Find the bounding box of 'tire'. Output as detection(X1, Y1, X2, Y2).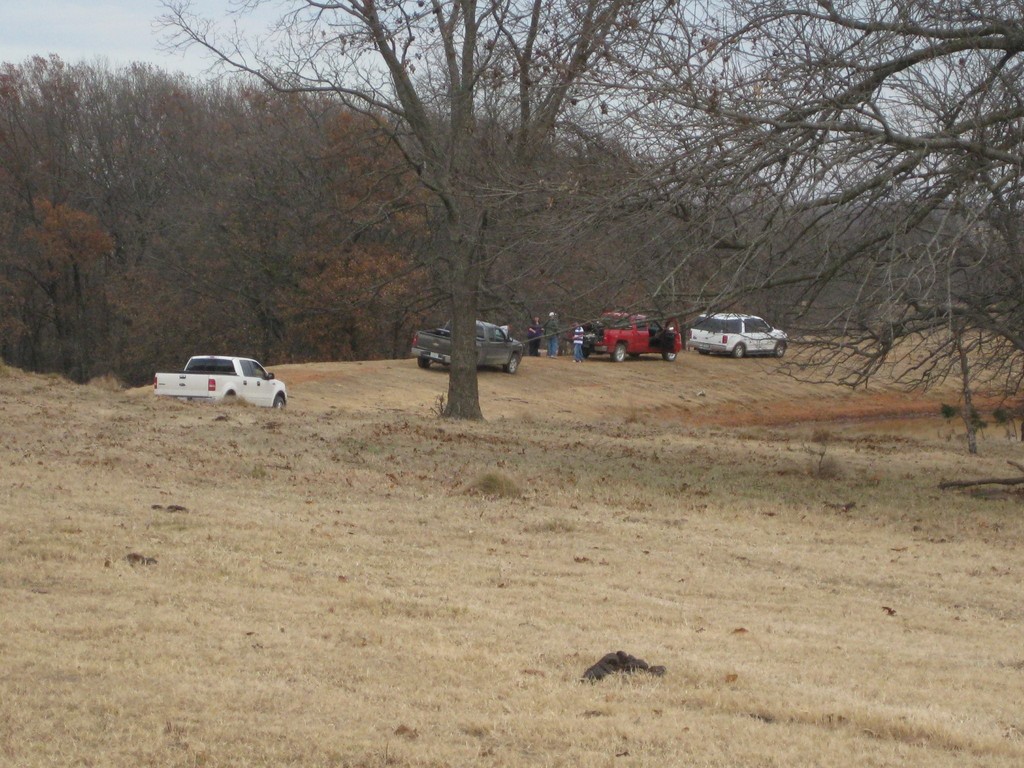
detection(613, 340, 625, 361).
